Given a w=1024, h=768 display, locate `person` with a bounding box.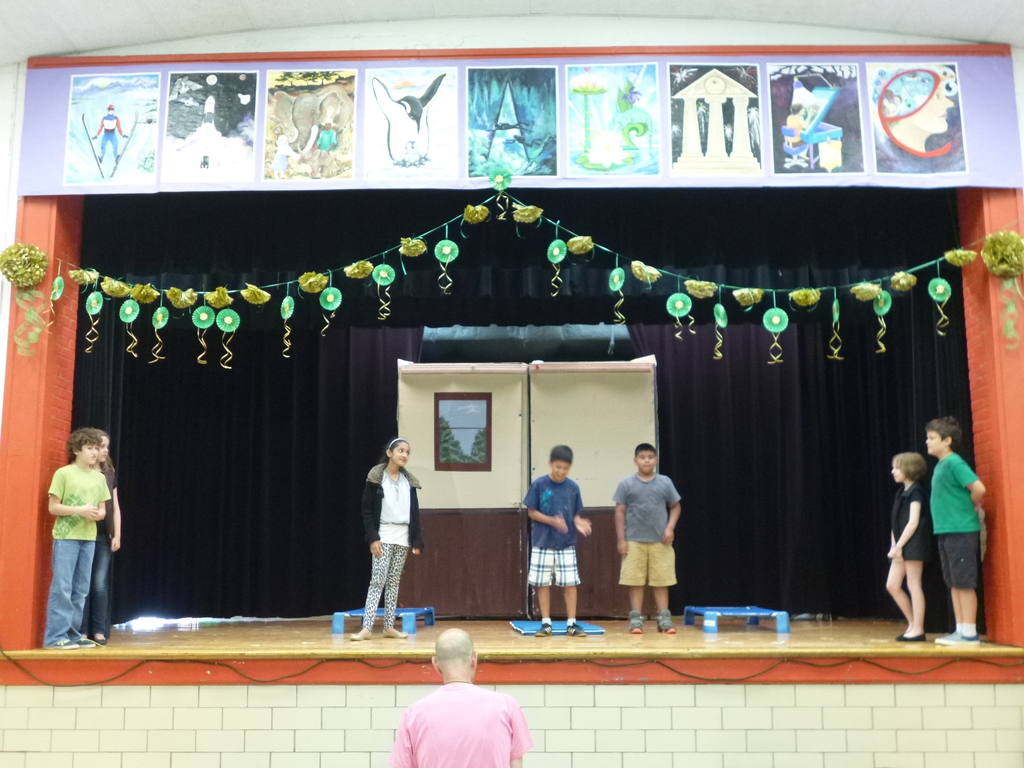
Located: pyautogui.locateOnScreen(45, 432, 102, 643).
